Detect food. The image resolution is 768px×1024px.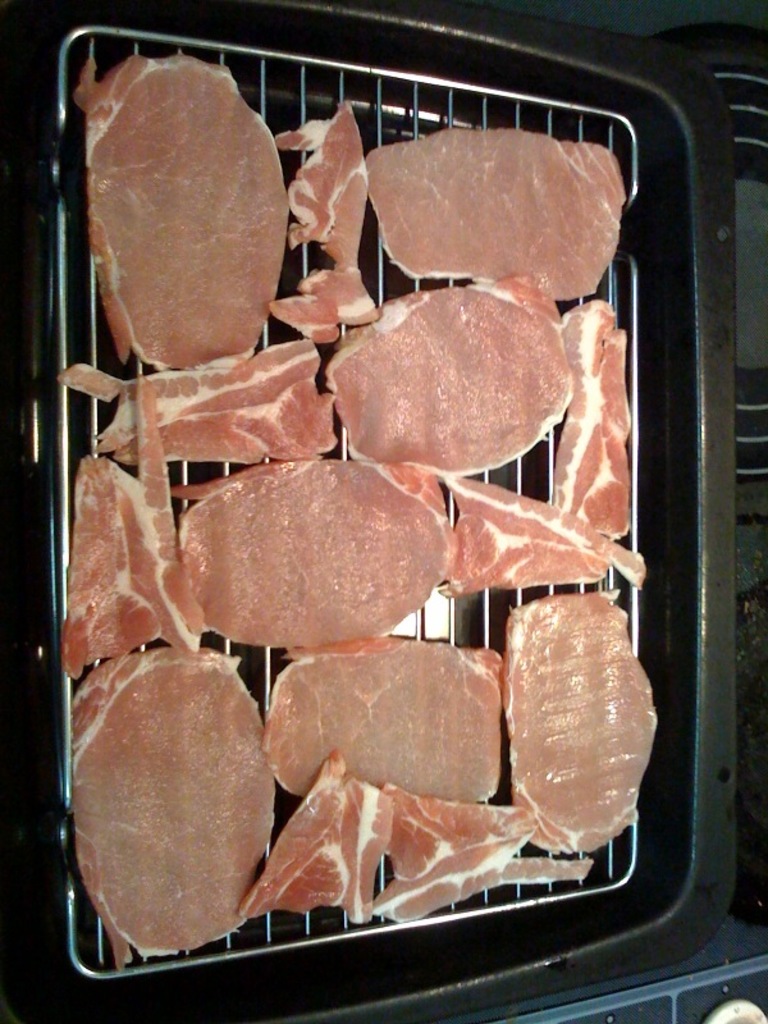
rect(136, 366, 182, 570).
